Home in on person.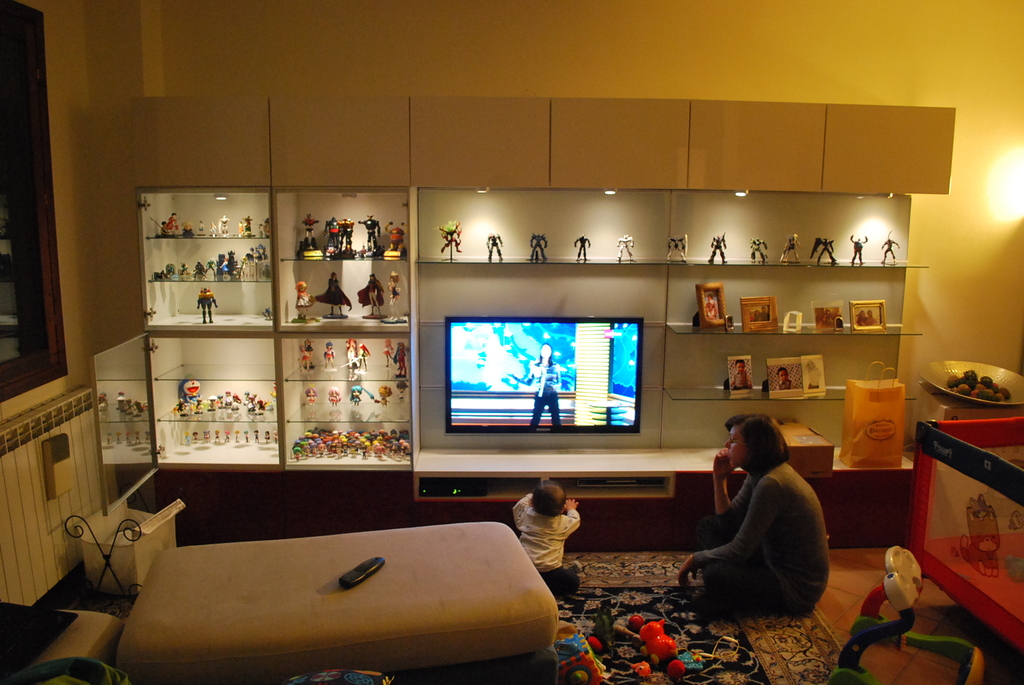
Homed in at (left=701, top=228, right=728, bottom=268).
